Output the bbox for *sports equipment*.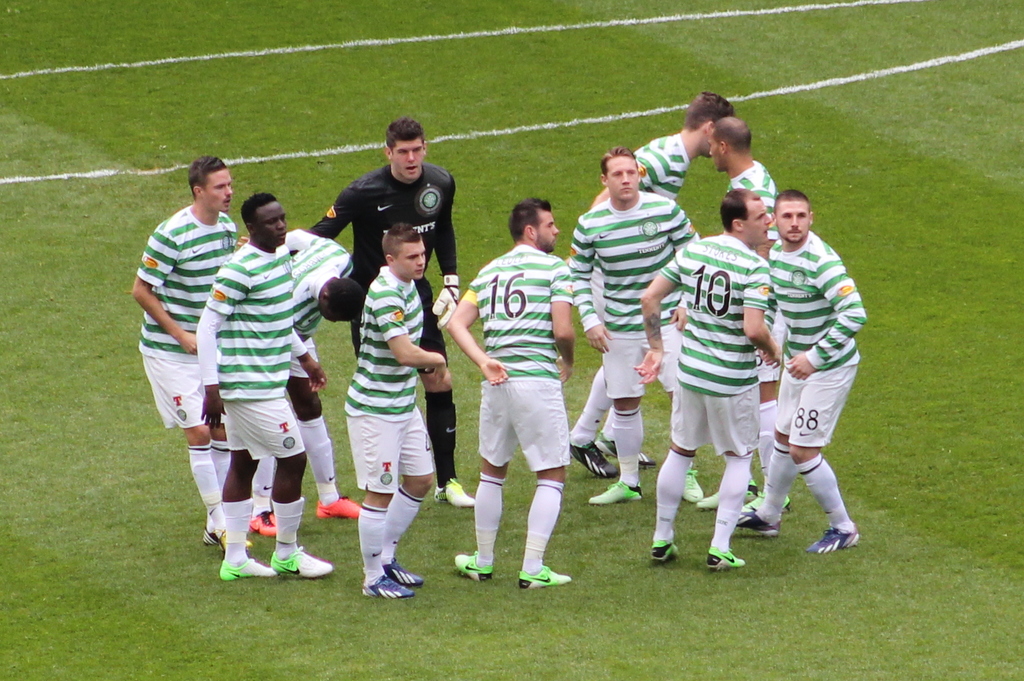
select_region(433, 275, 458, 327).
